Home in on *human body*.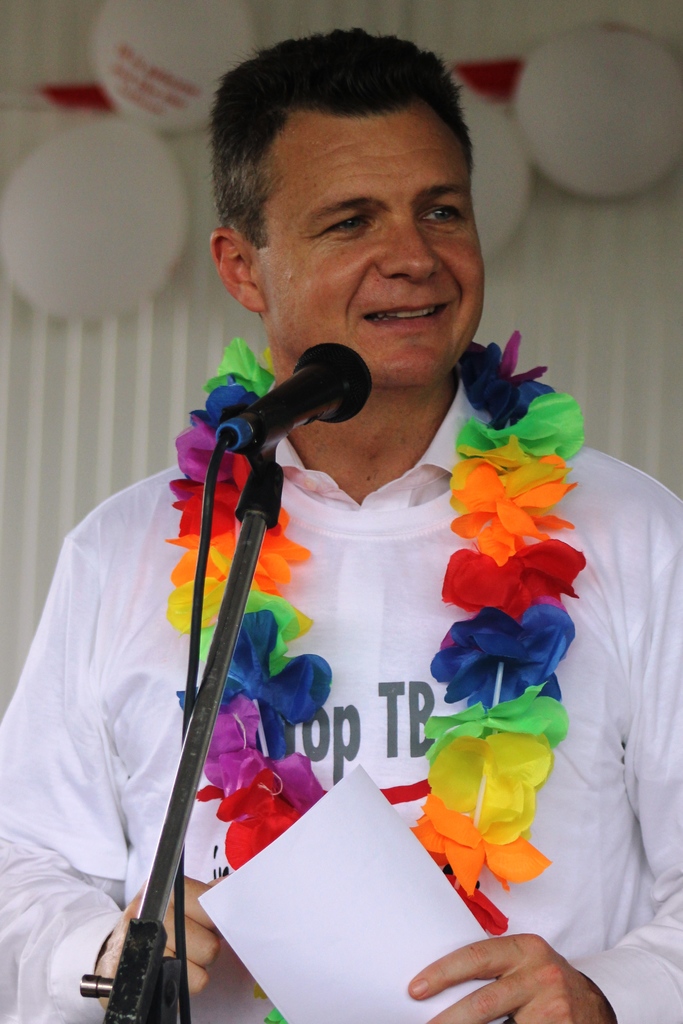
Homed in at rect(0, 27, 682, 1023).
